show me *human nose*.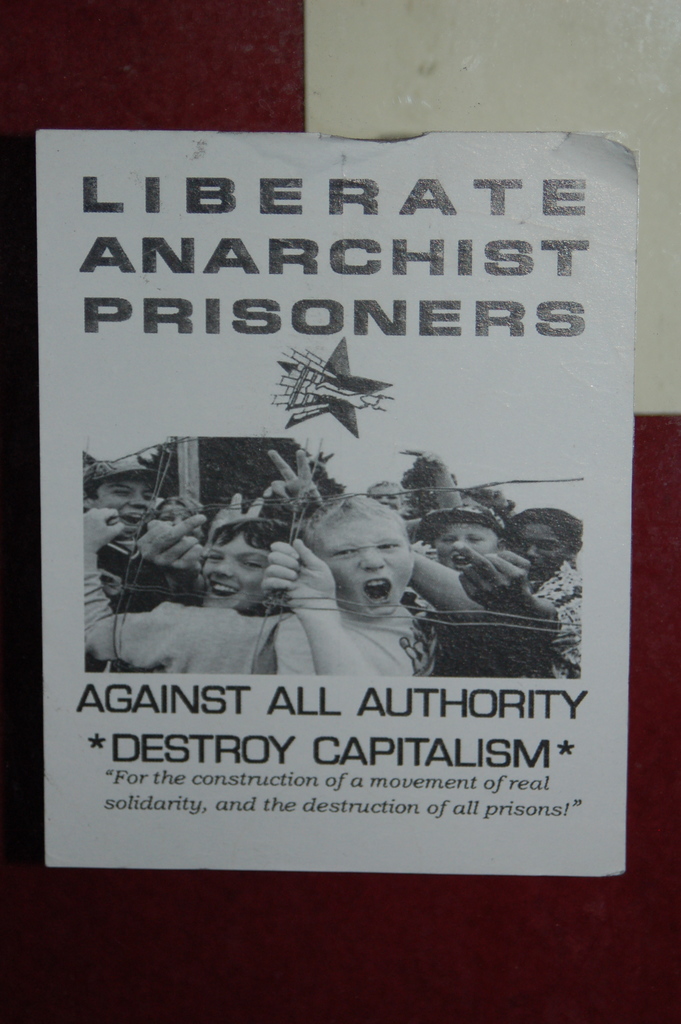
*human nose* is here: region(454, 540, 473, 556).
